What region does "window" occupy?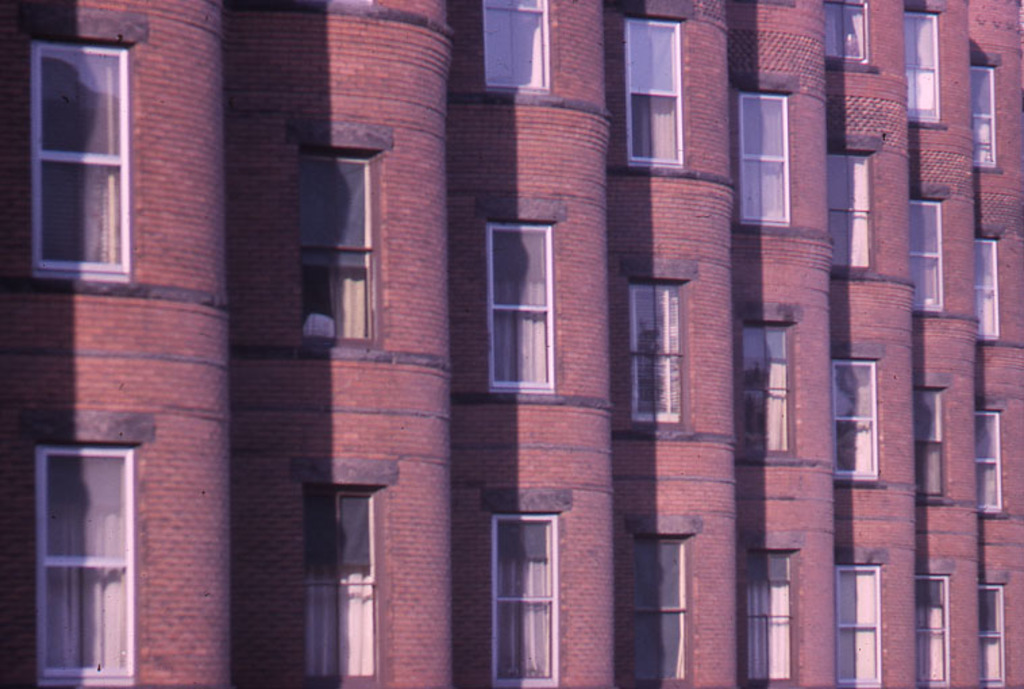
region(624, 18, 685, 170).
